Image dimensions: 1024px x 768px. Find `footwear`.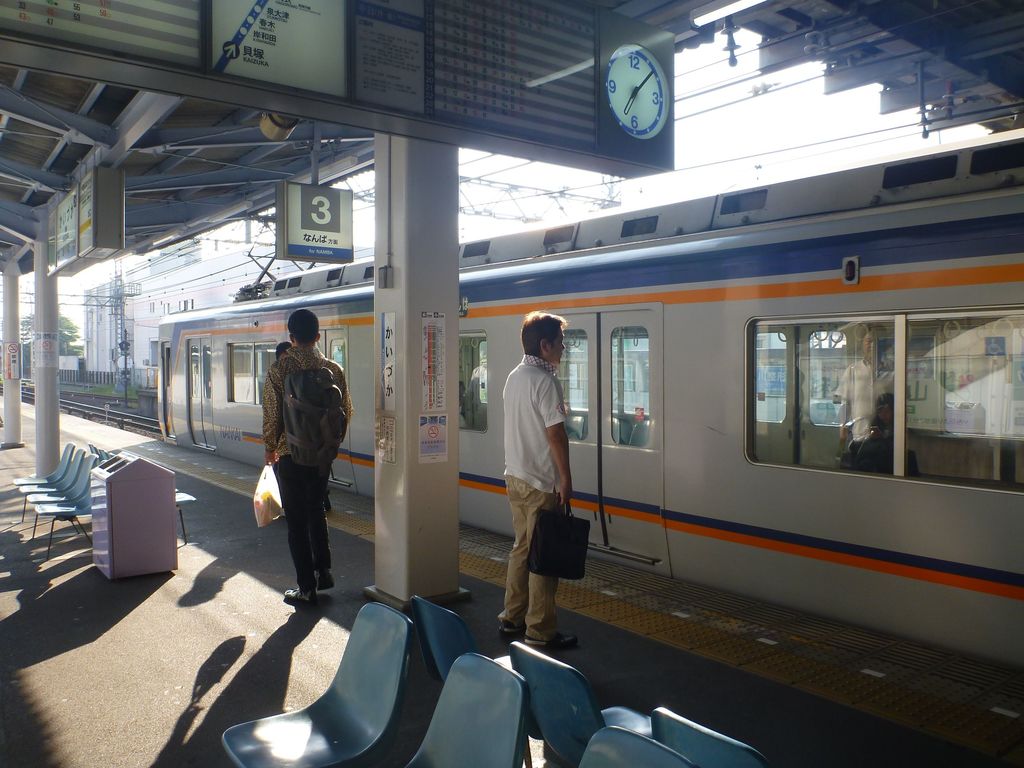
region(312, 568, 335, 588).
